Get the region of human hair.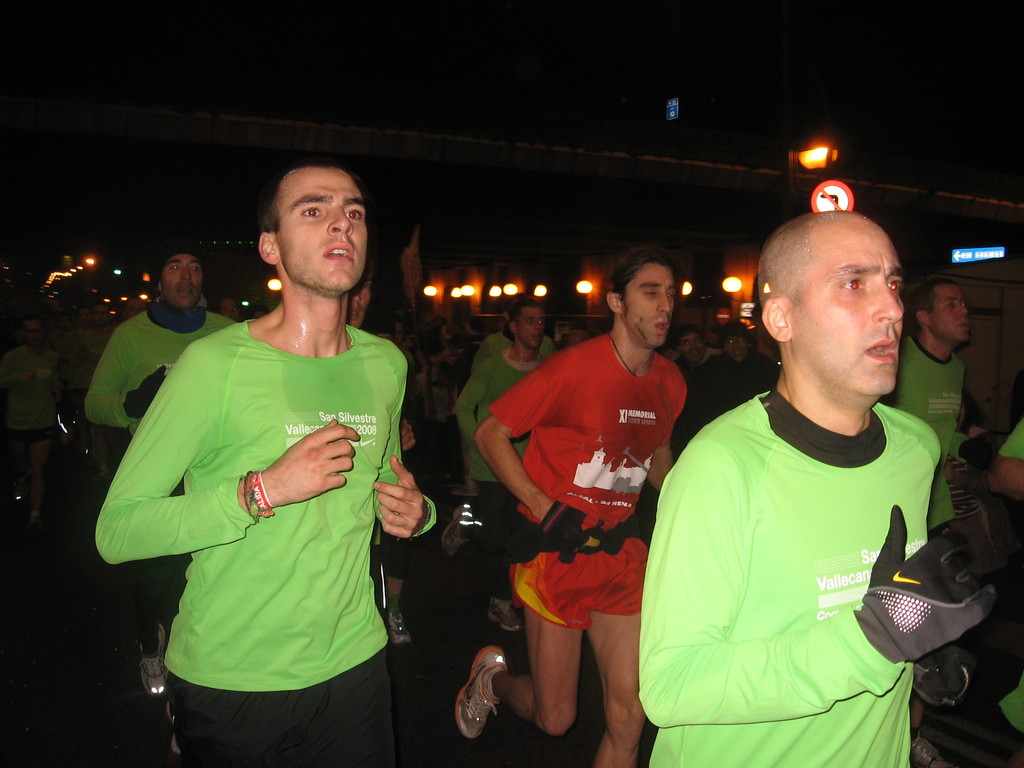
x1=511 y1=308 x2=522 y2=333.
